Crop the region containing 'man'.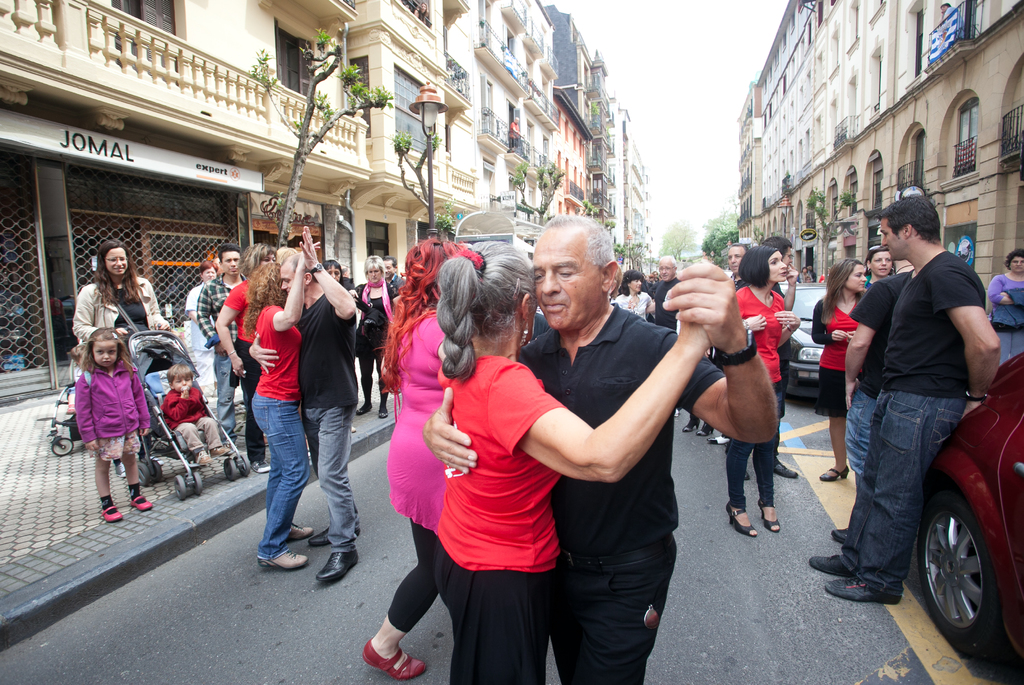
Crop region: crop(742, 235, 798, 481).
